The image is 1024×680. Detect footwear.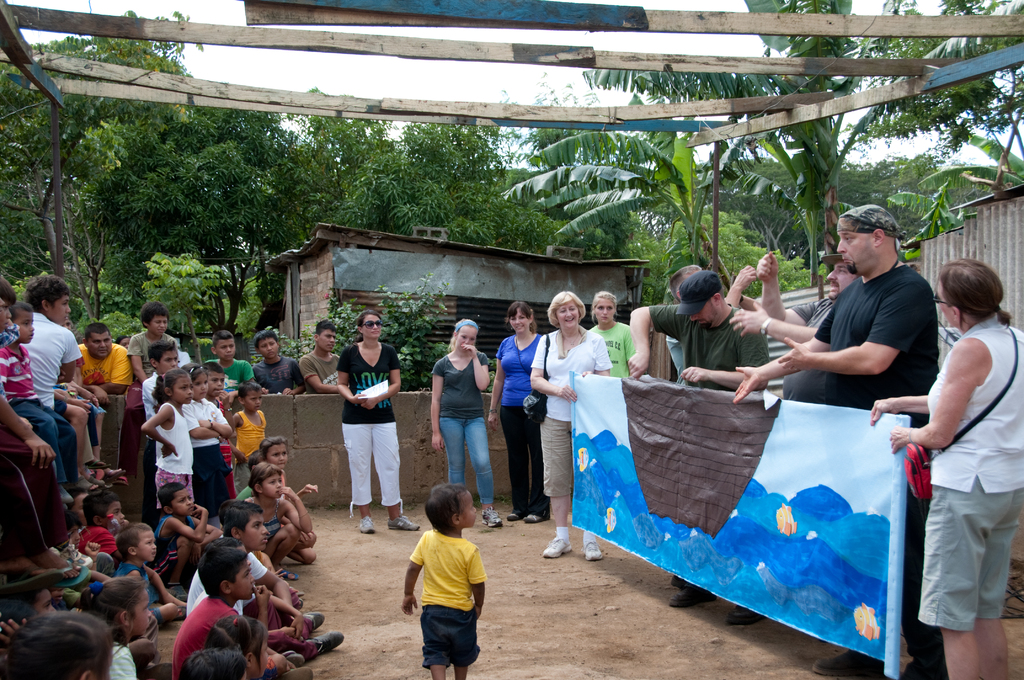
Detection: crop(525, 513, 546, 522).
